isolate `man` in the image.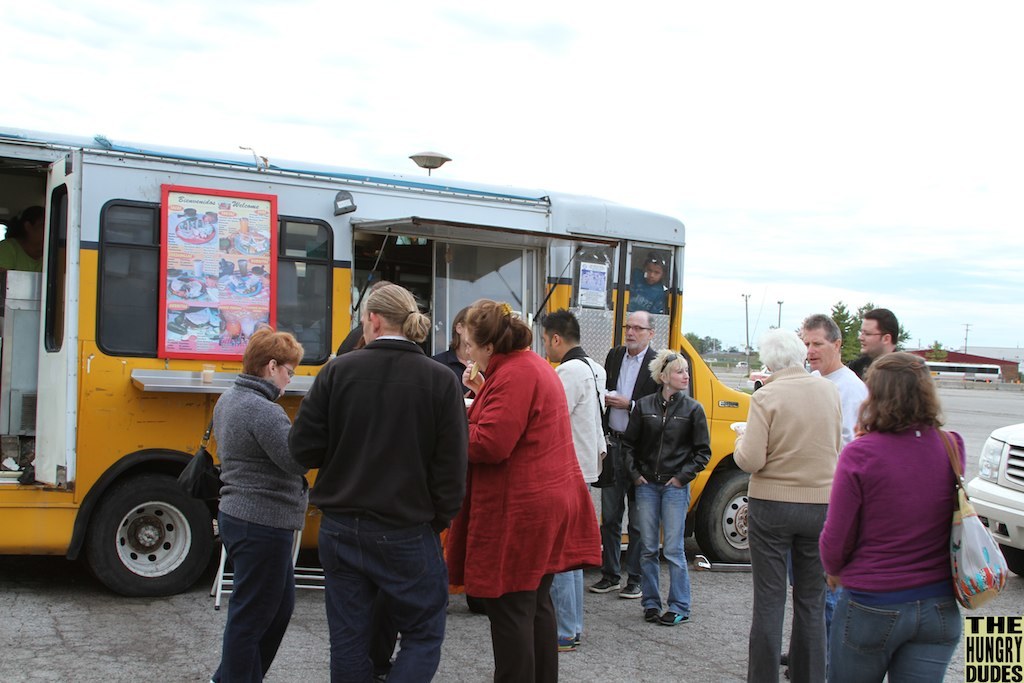
Isolated region: bbox=[845, 303, 904, 387].
